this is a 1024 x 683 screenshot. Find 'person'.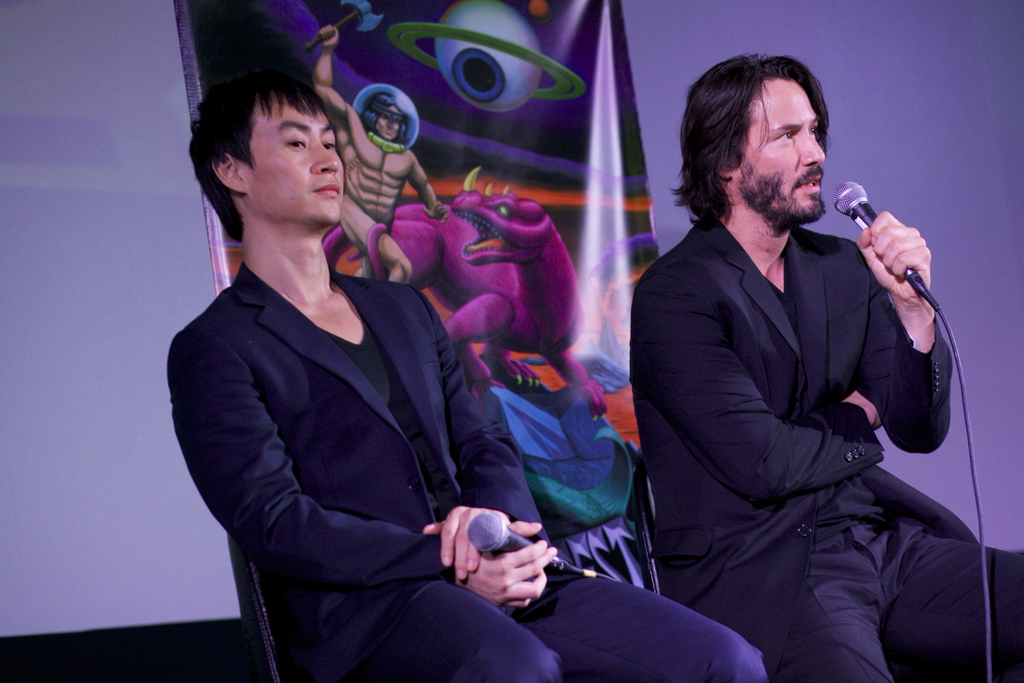
Bounding box: bbox=(626, 52, 1022, 682).
